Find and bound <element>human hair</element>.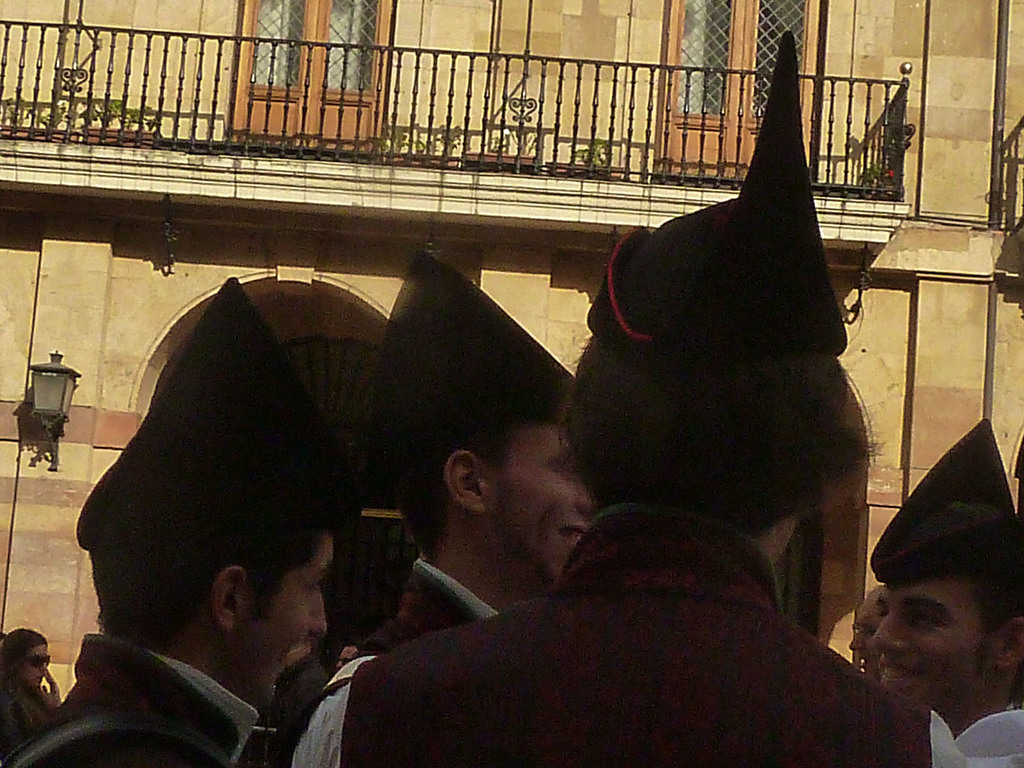
Bound: pyautogui.locateOnScreen(385, 393, 564, 561).
